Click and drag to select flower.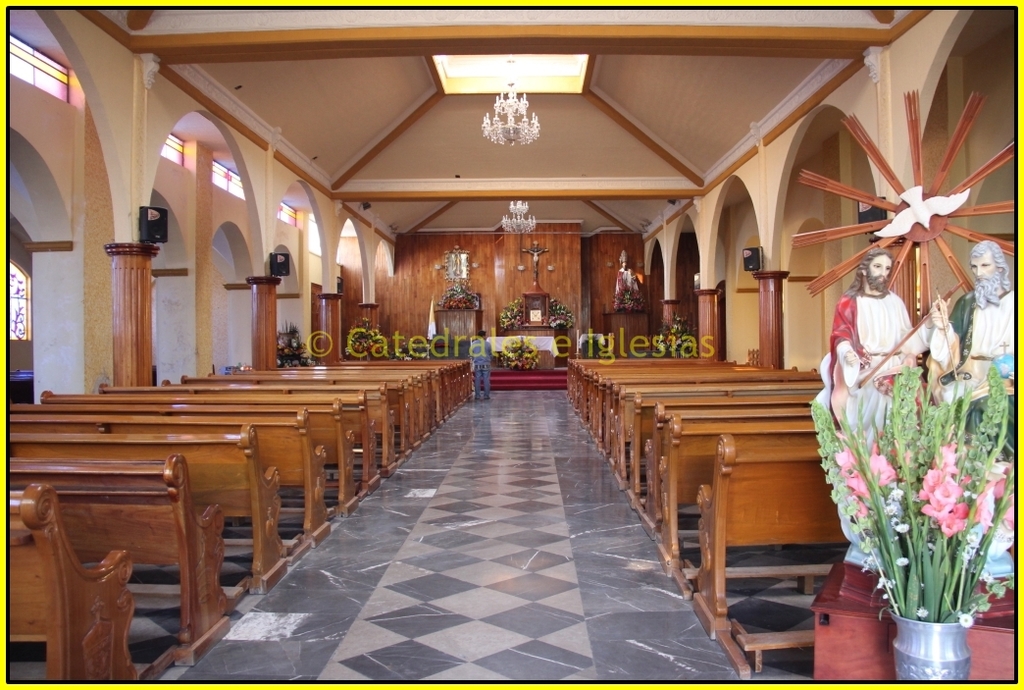
Selection: [957, 612, 978, 629].
